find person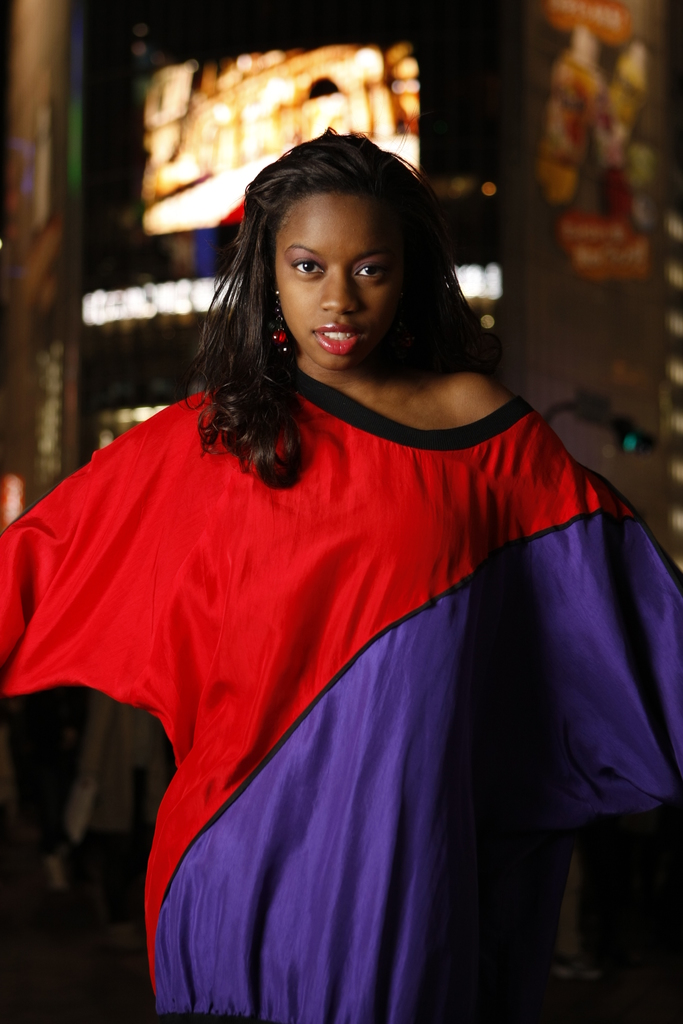
box=[0, 122, 682, 1023]
